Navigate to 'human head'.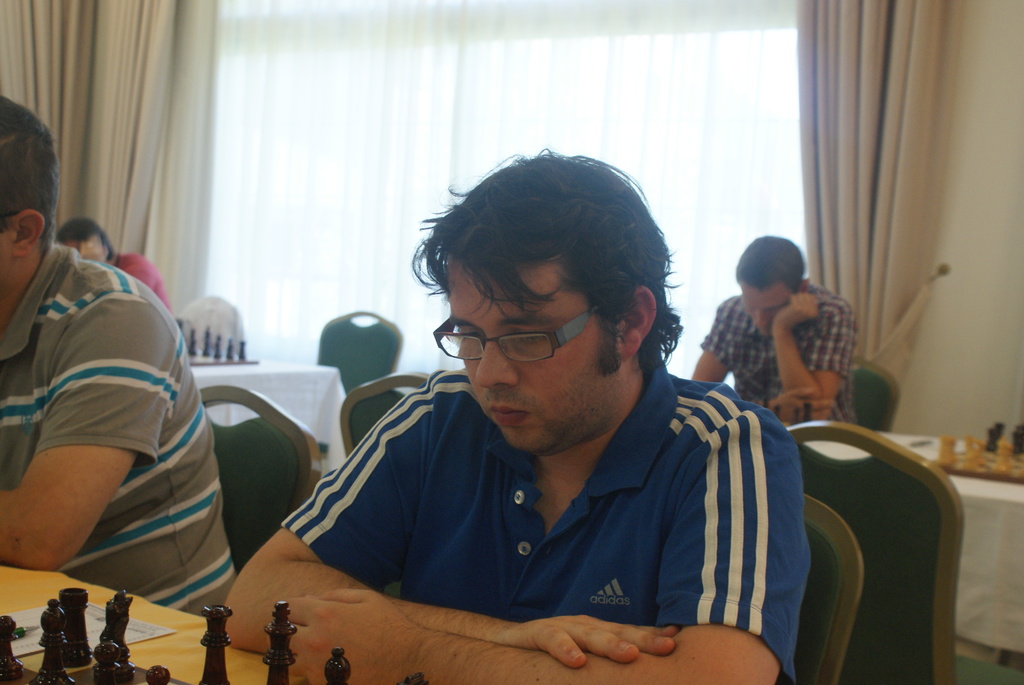
Navigation target: <box>733,235,807,337</box>.
